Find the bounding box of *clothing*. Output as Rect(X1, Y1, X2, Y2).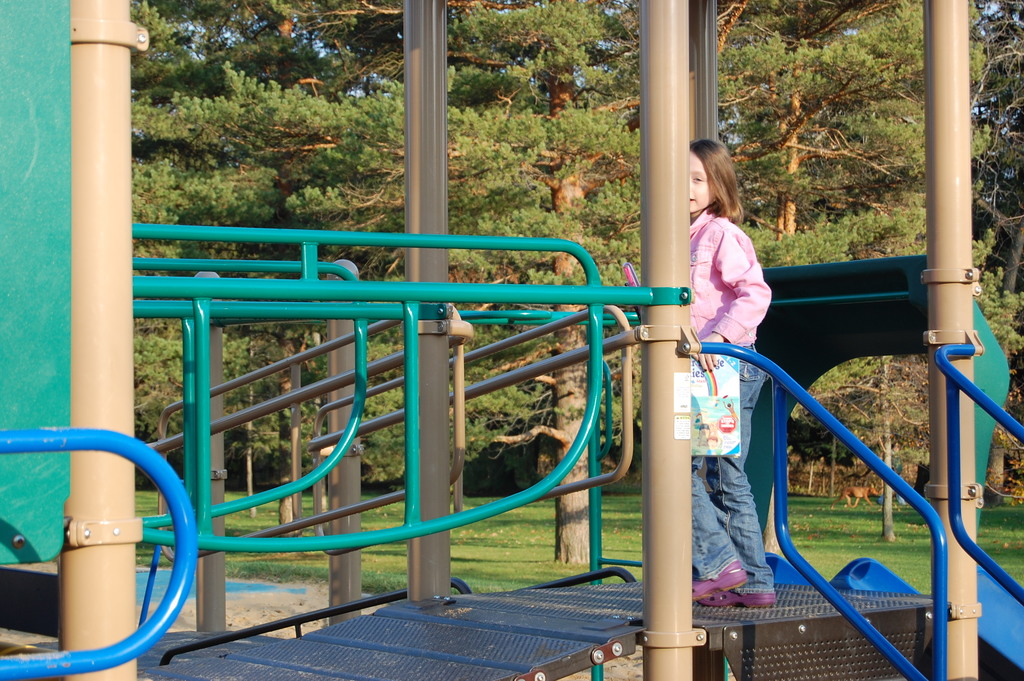
Rect(691, 343, 774, 595).
